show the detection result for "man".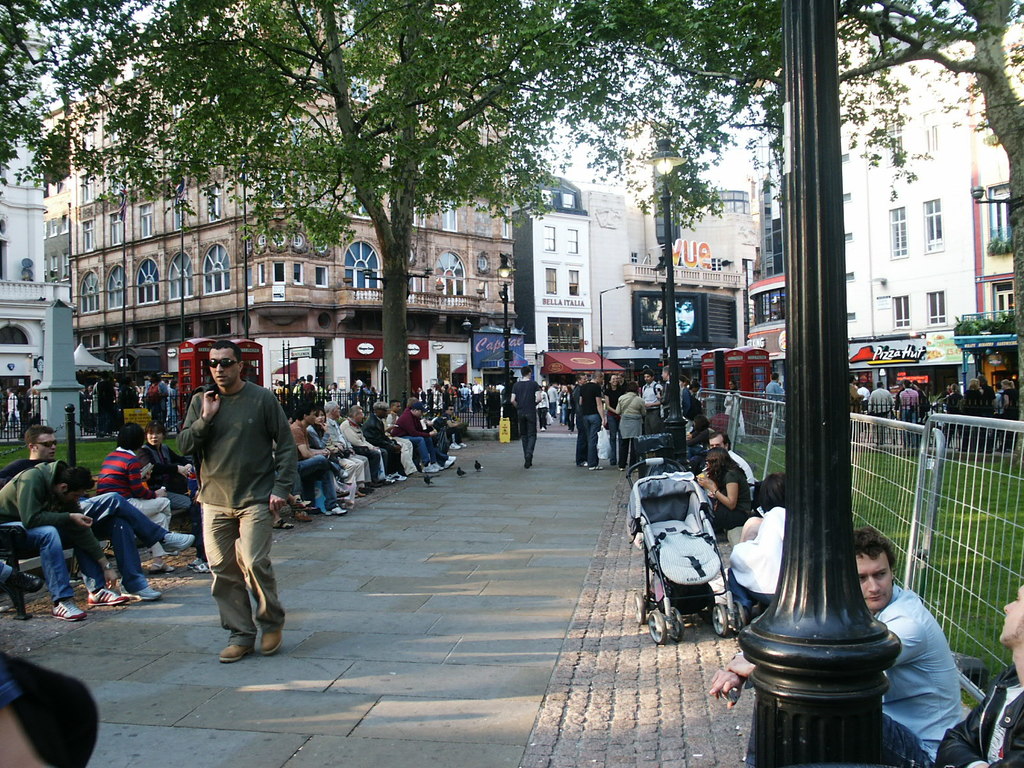
x1=506, y1=365, x2=547, y2=465.
